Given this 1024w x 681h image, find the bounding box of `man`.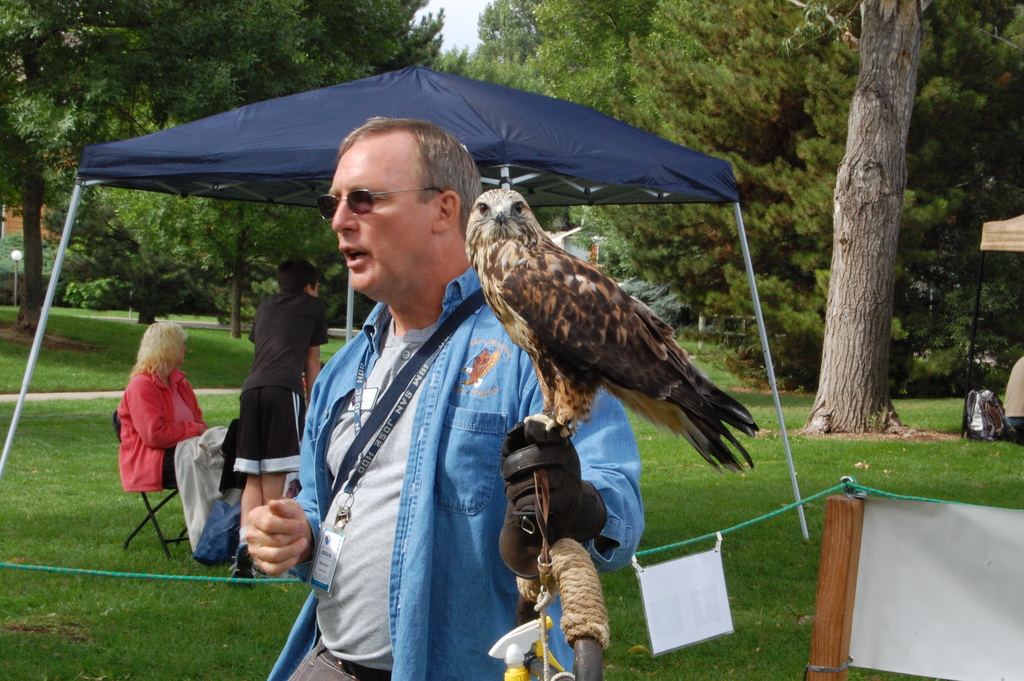
{"x1": 237, "y1": 109, "x2": 644, "y2": 680}.
